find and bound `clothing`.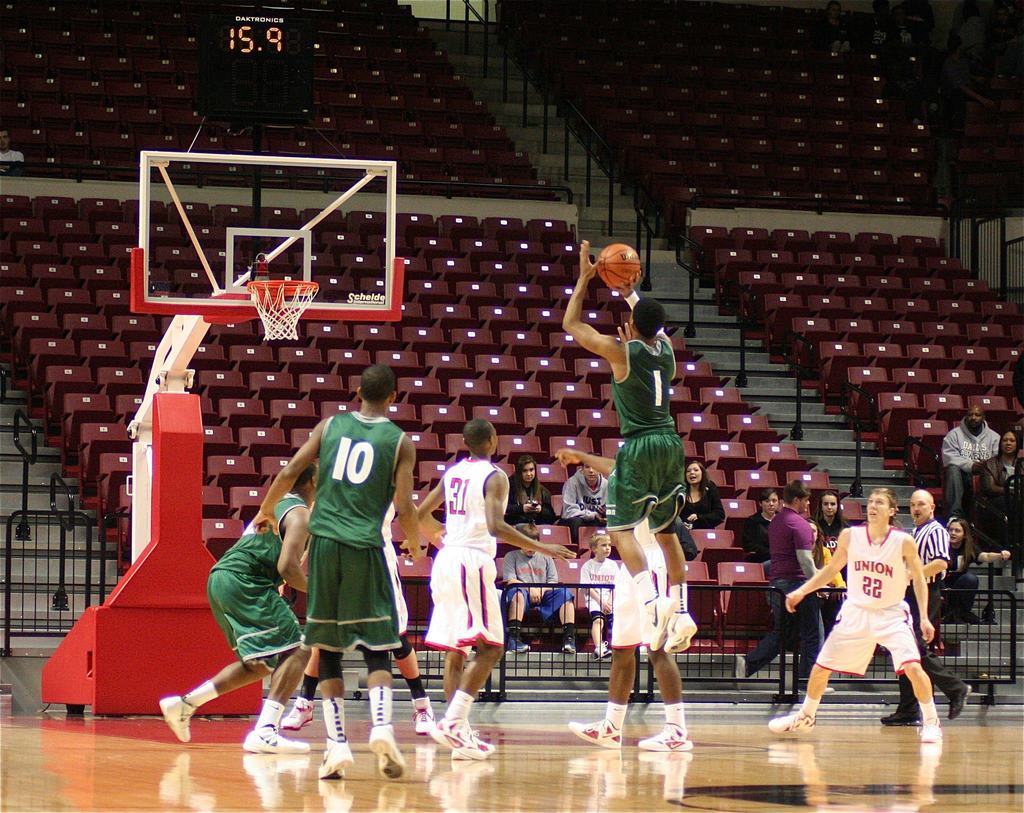
Bound: 629/567/659/605.
